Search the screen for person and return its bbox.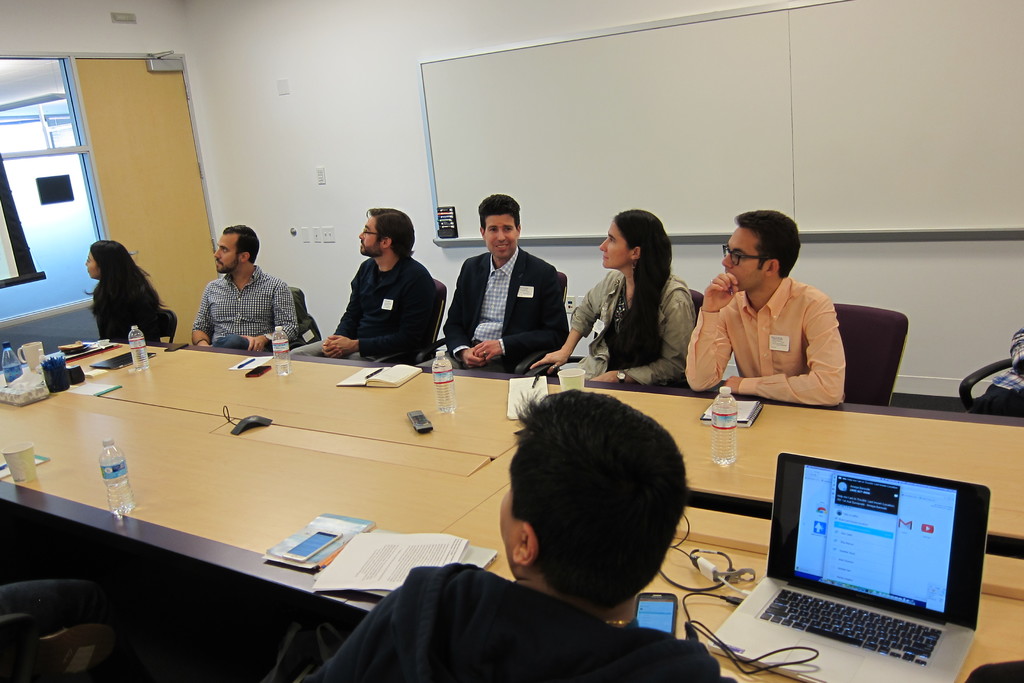
Found: locate(292, 207, 437, 366).
